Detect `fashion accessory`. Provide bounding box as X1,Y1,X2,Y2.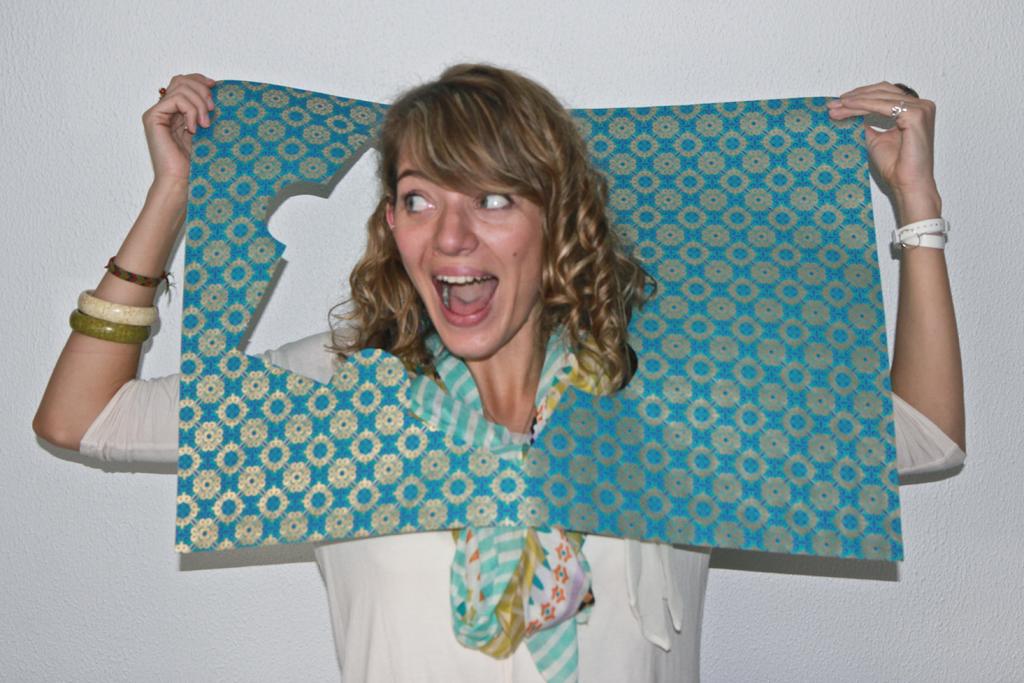
75,289,157,325.
